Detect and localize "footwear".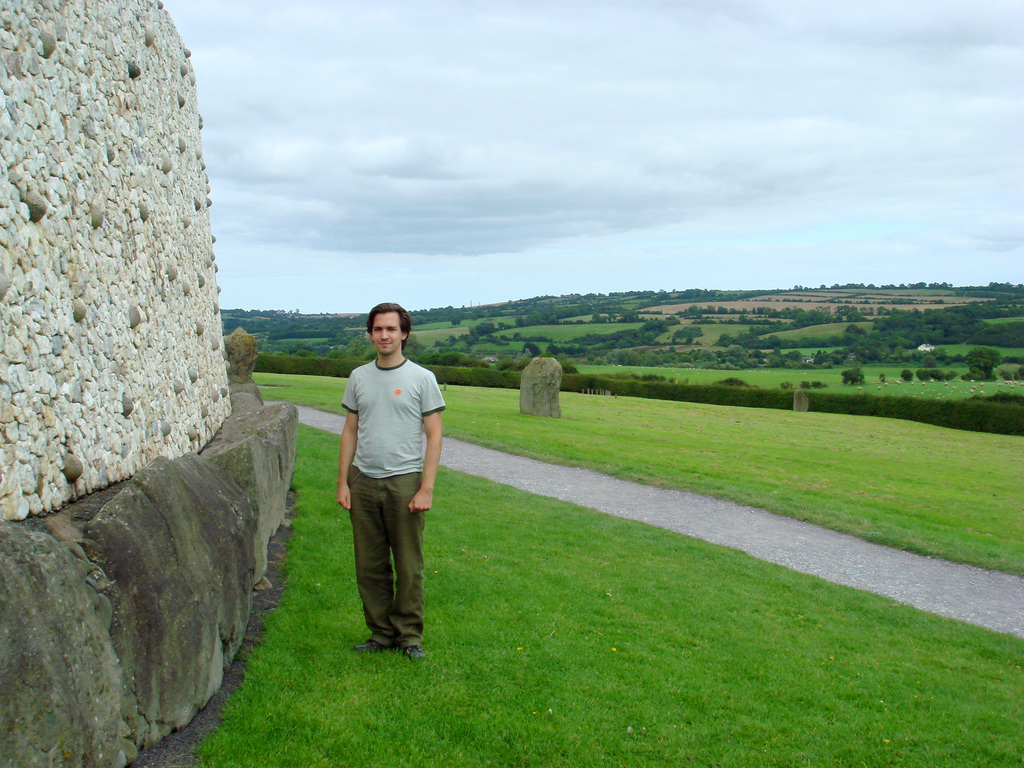
Localized at (353, 636, 381, 651).
